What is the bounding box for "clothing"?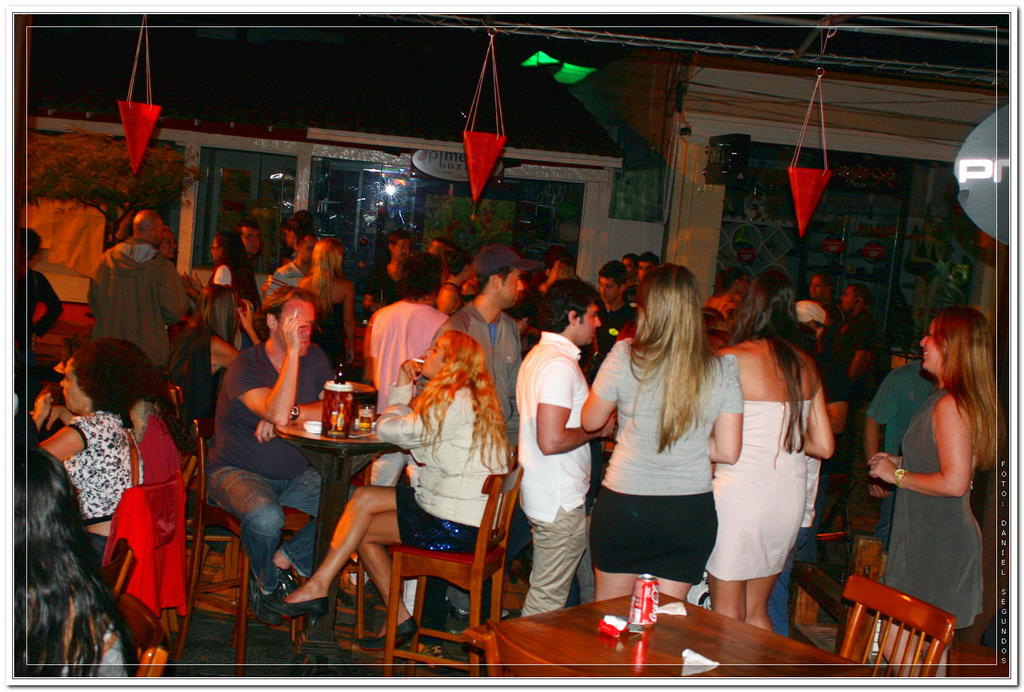
{"x1": 417, "y1": 296, "x2": 522, "y2": 446}.
